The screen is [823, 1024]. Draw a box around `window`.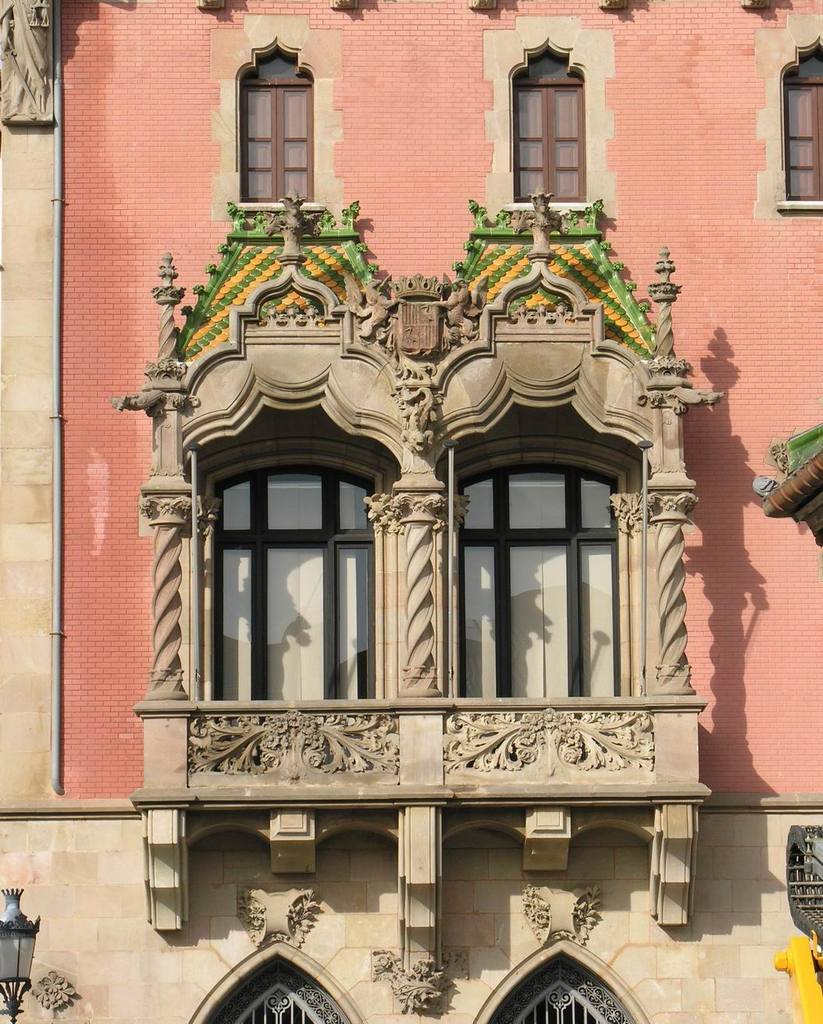
pyautogui.locateOnScreen(210, 466, 383, 758).
